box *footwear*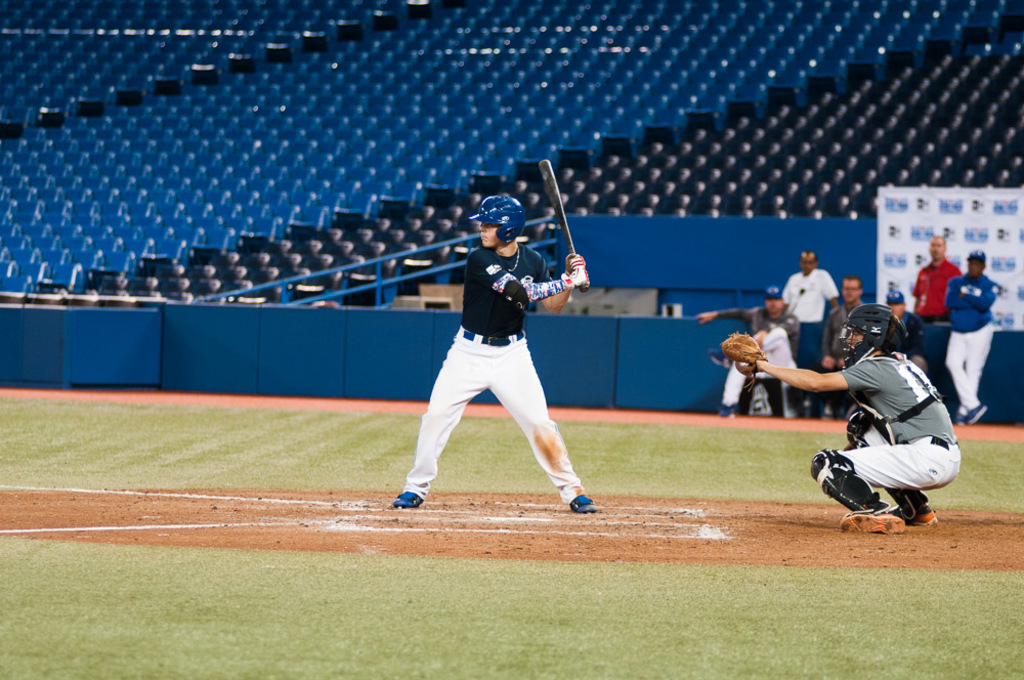
[x1=842, y1=508, x2=906, y2=533]
